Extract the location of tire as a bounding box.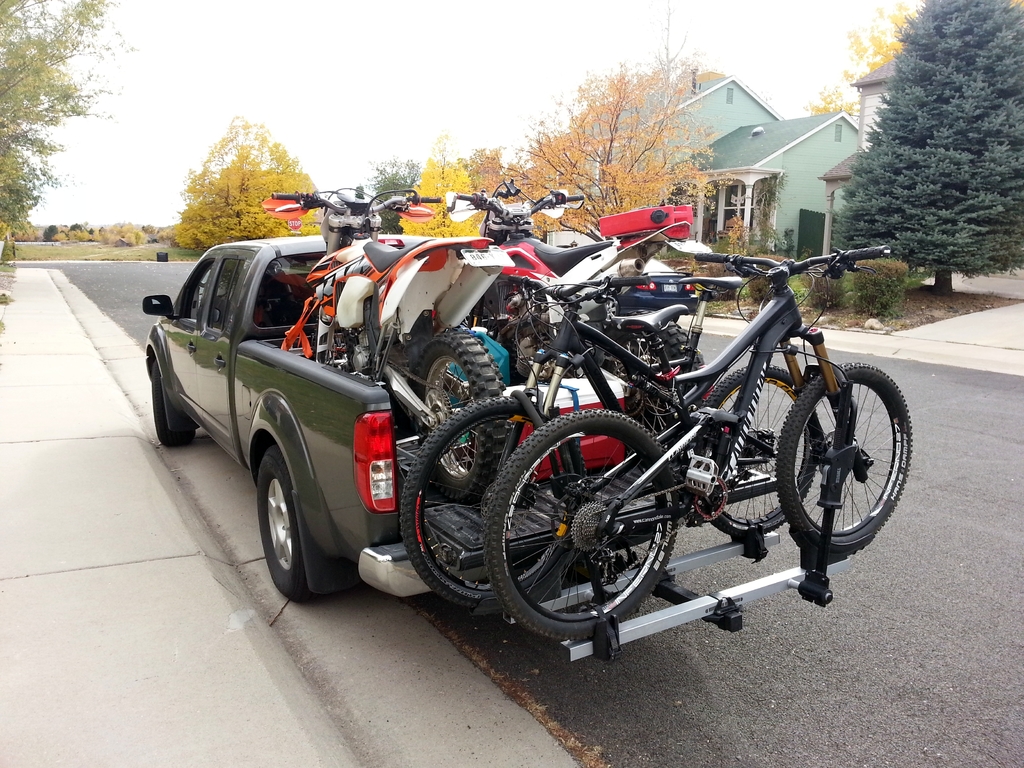
bbox(685, 365, 819, 539).
